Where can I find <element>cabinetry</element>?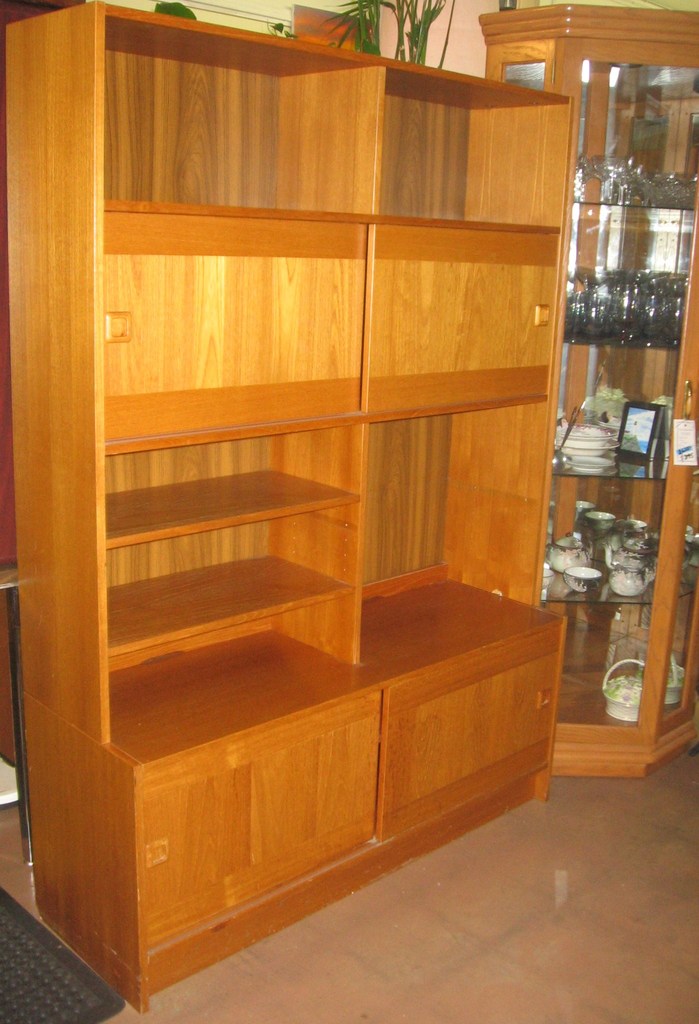
You can find it at [left=529, top=611, right=659, bottom=756].
